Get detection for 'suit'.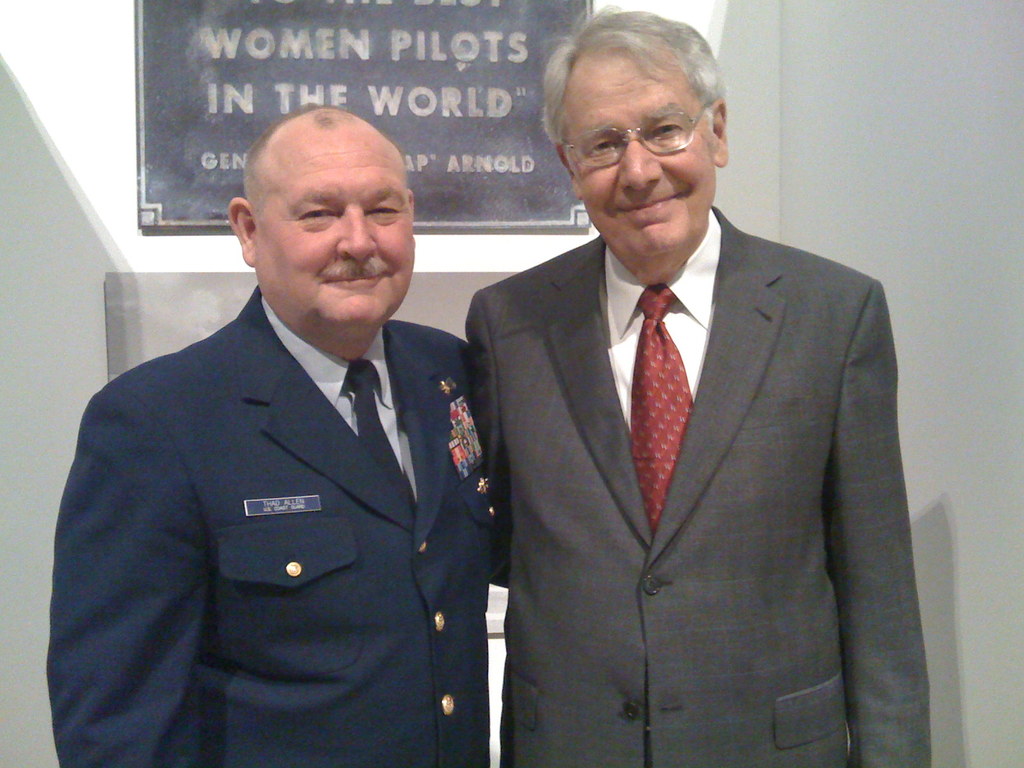
Detection: 453/39/929/755.
